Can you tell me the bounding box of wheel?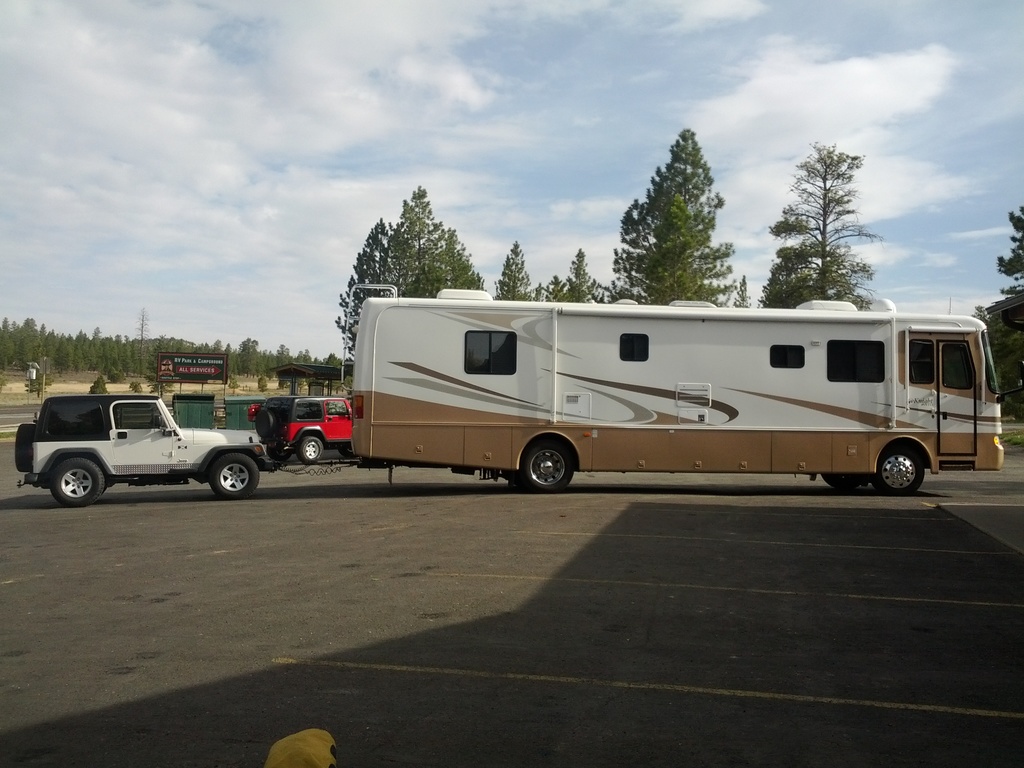
Rect(520, 438, 580, 490).
